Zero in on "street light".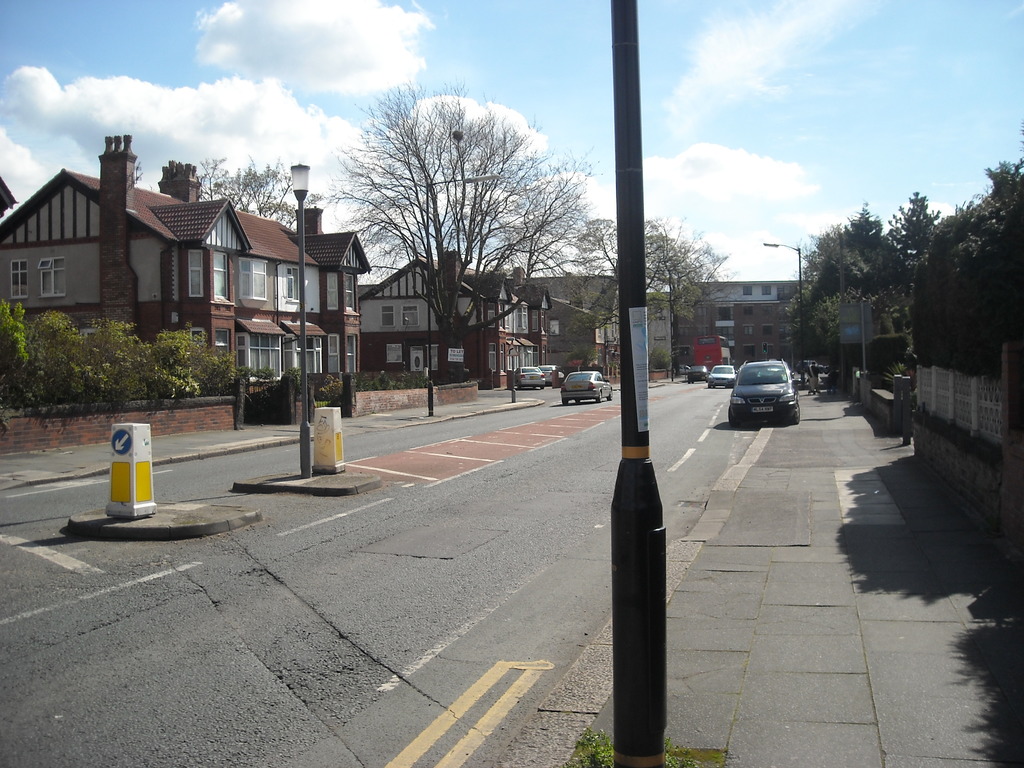
Zeroed in: <bbox>763, 242, 808, 392</bbox>.
